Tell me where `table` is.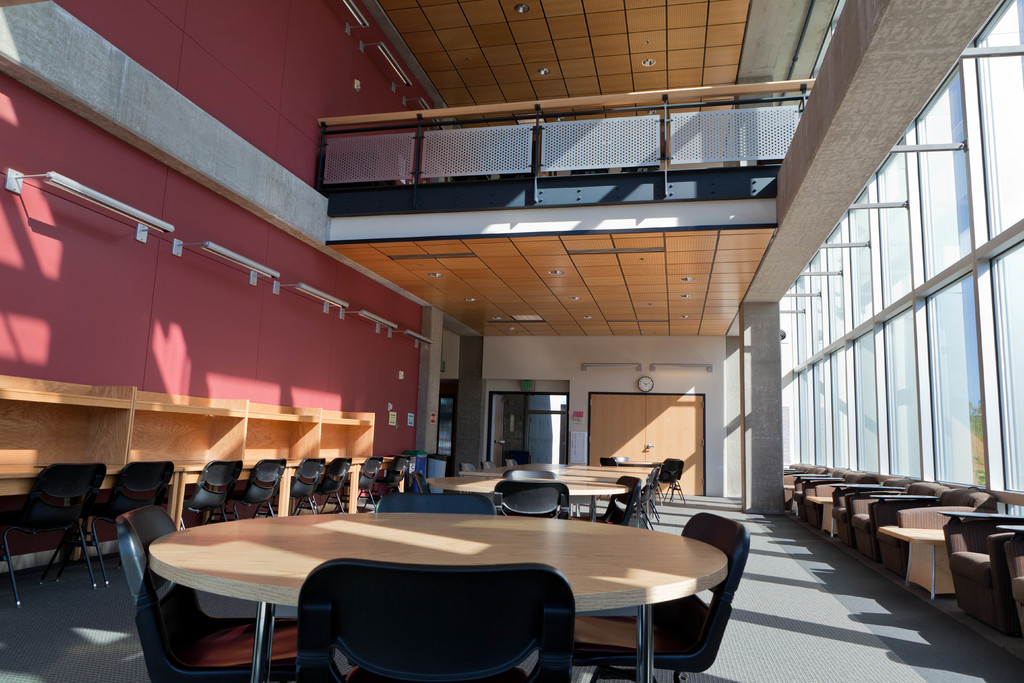
`table` is at pyautogui.locateOnScreen(804, 497, 834, 537).
